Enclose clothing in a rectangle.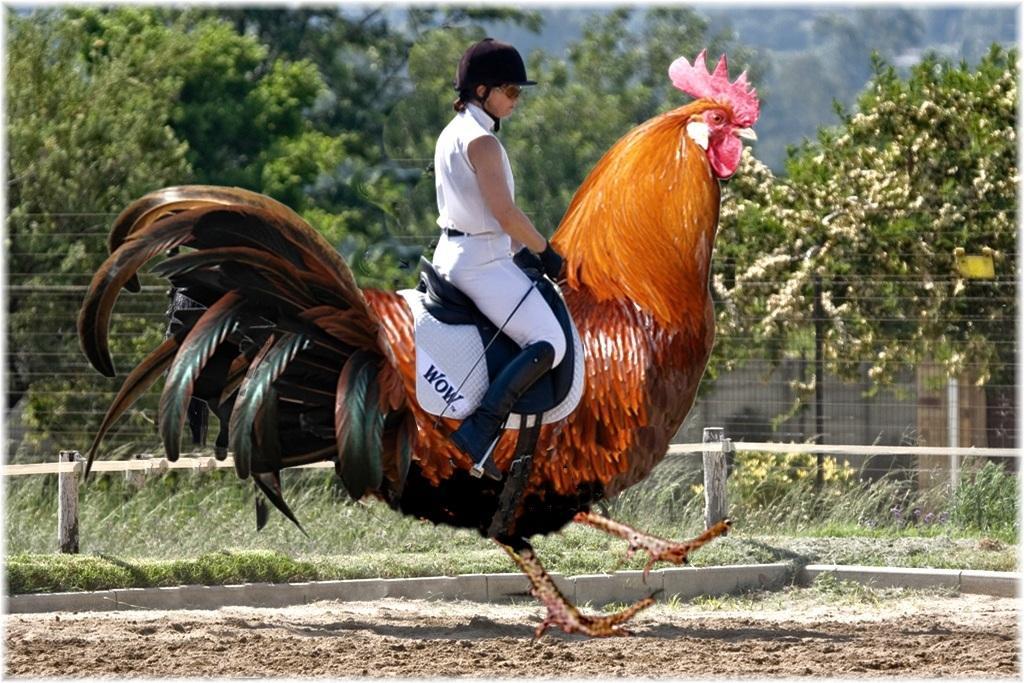
x1=421 y1=102 x2=572 y2=397.
